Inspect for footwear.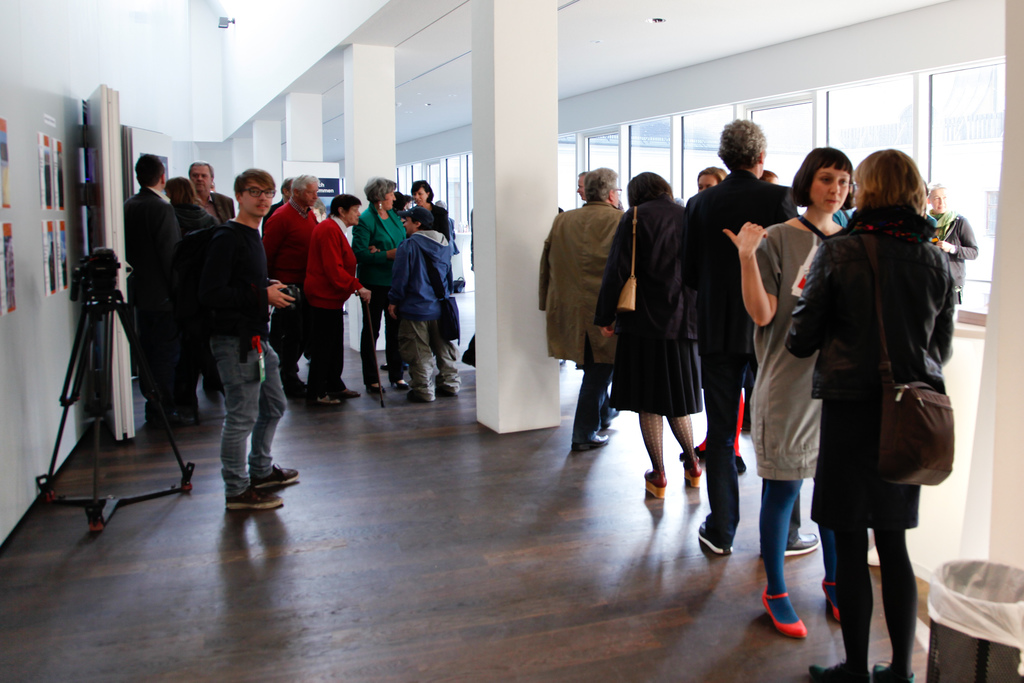
Inspection: 873 661 912 682.
